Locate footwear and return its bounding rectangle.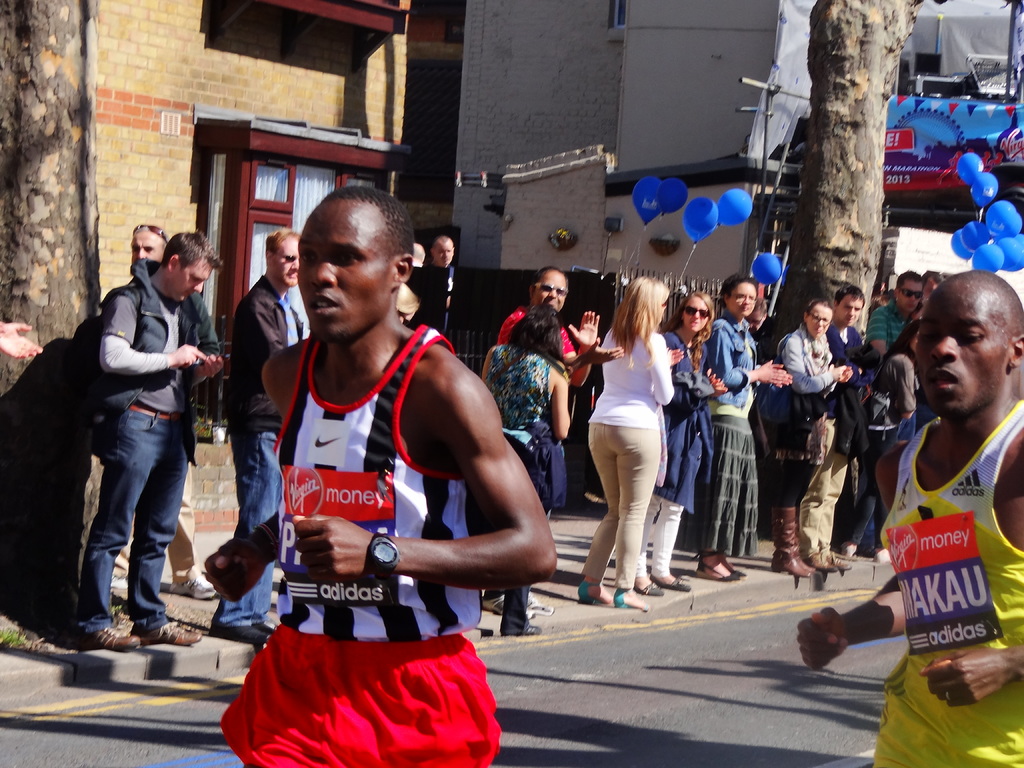
168 569 208 602.
